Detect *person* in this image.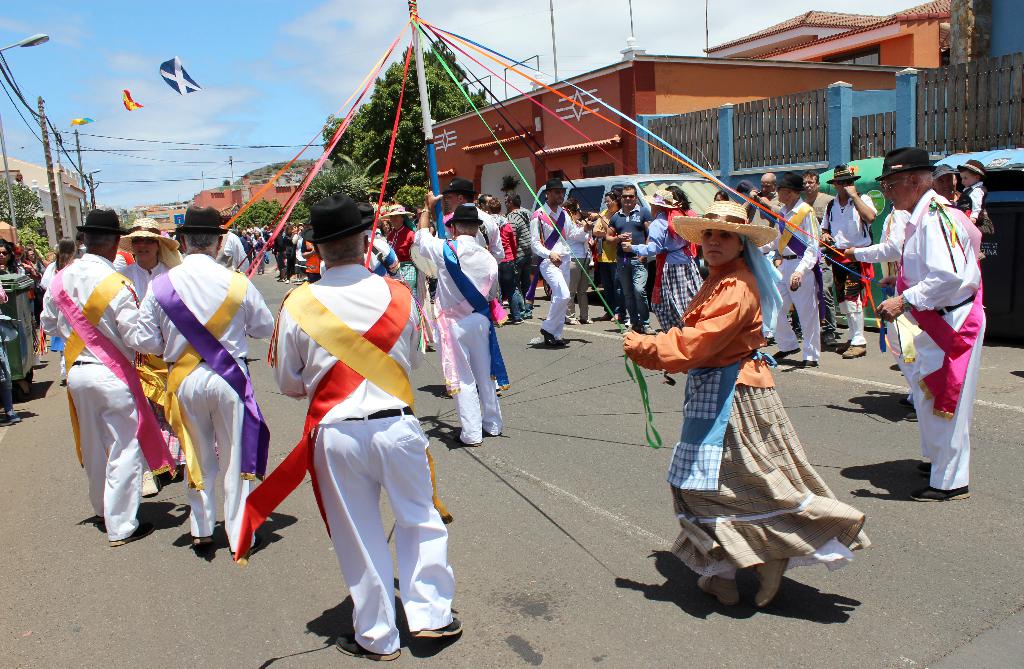
Detection: locate(500, 198, 531, 291).
